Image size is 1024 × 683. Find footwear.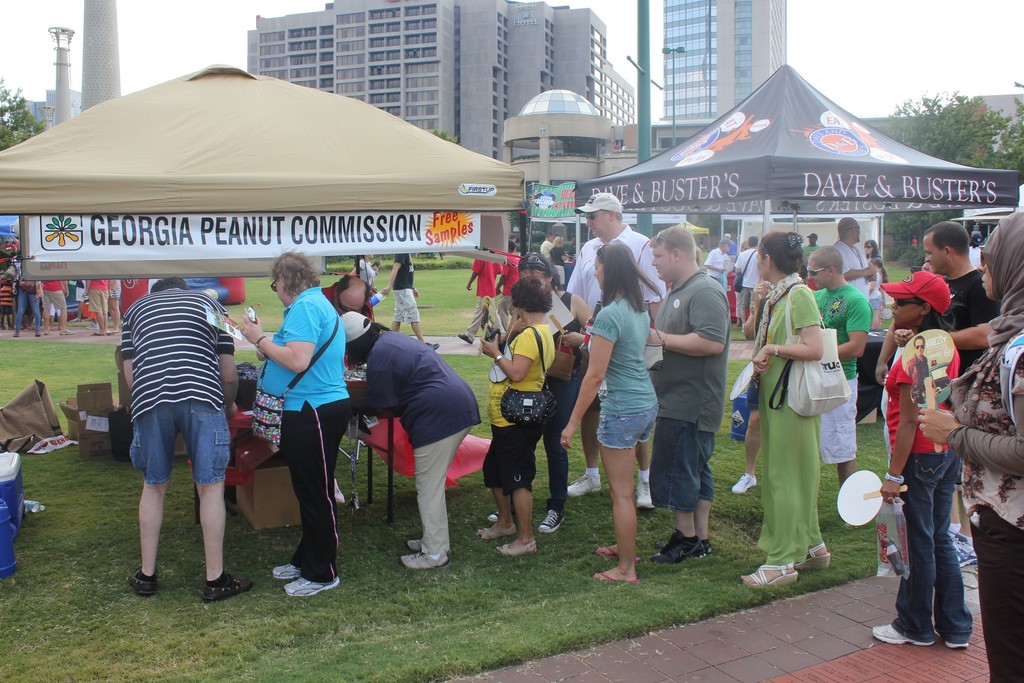
detection(634, 478, 652, 509).
